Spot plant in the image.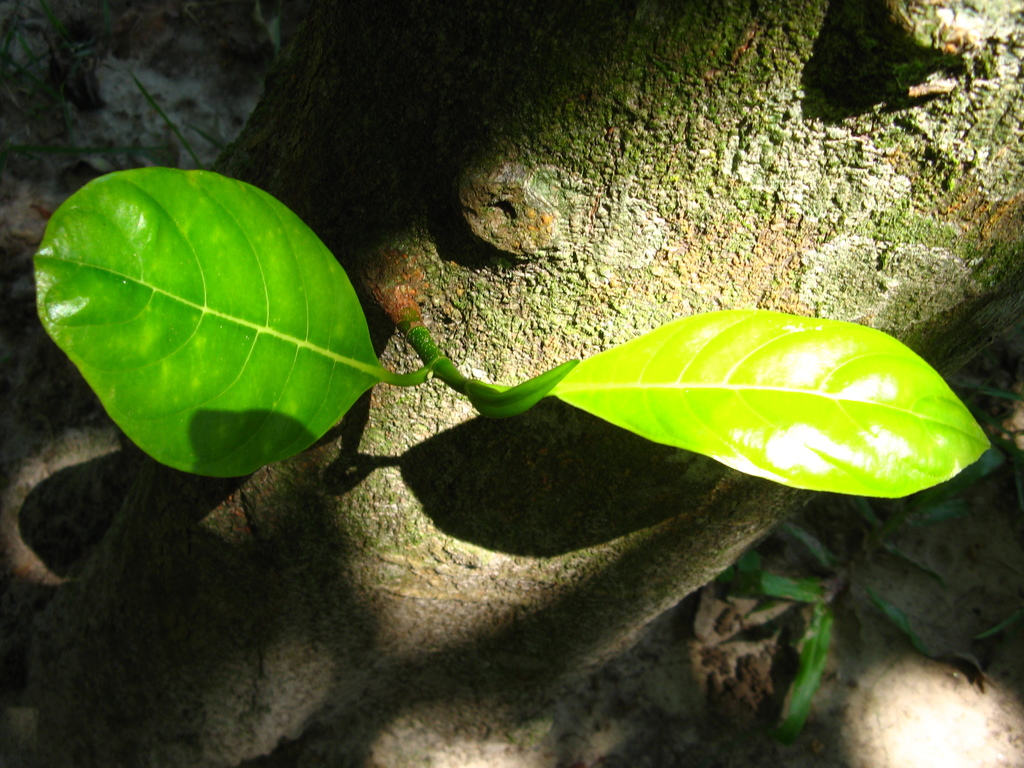
plant found at 715, 522, 975, 743.
